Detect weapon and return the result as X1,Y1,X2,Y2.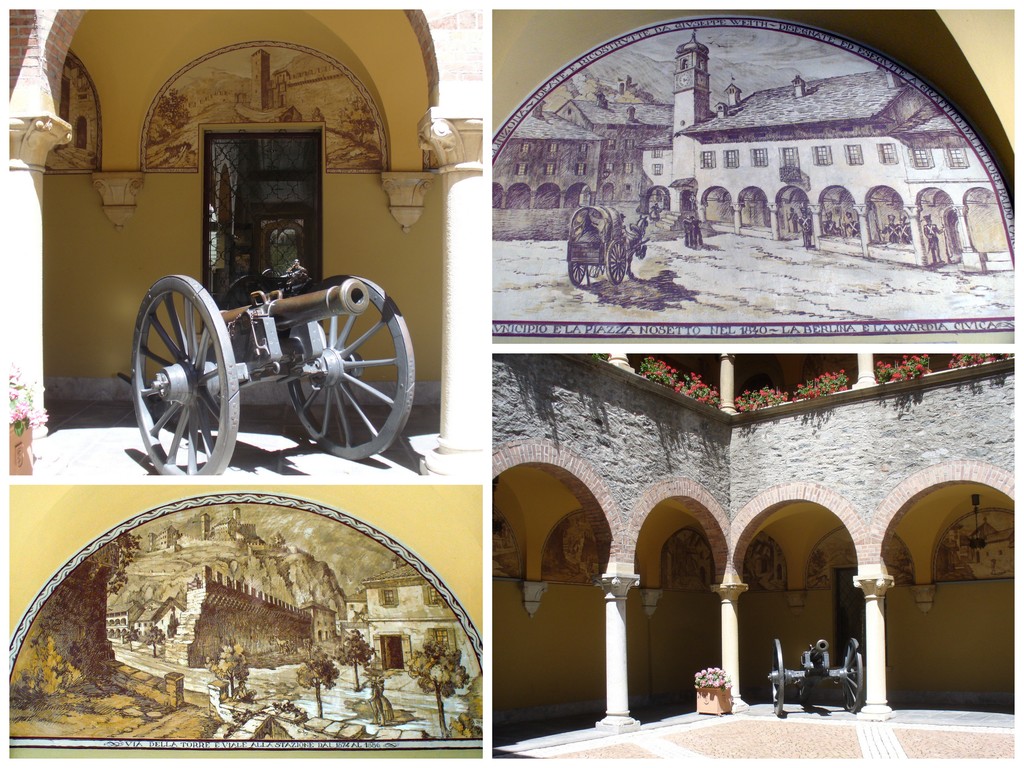
768,632,865,712.
